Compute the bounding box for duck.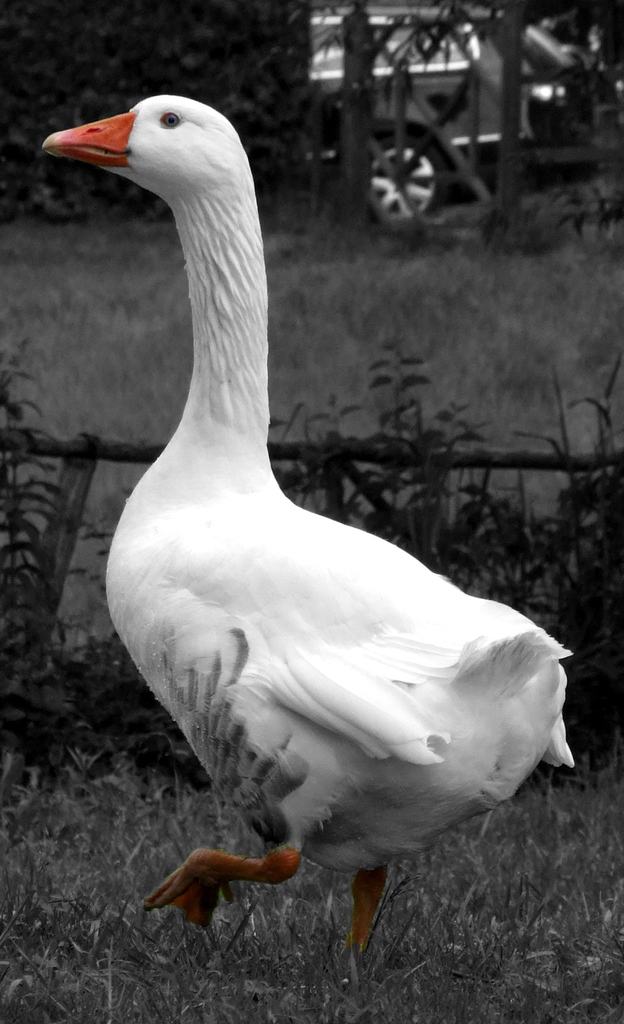
(51, 90, 546, 821).
